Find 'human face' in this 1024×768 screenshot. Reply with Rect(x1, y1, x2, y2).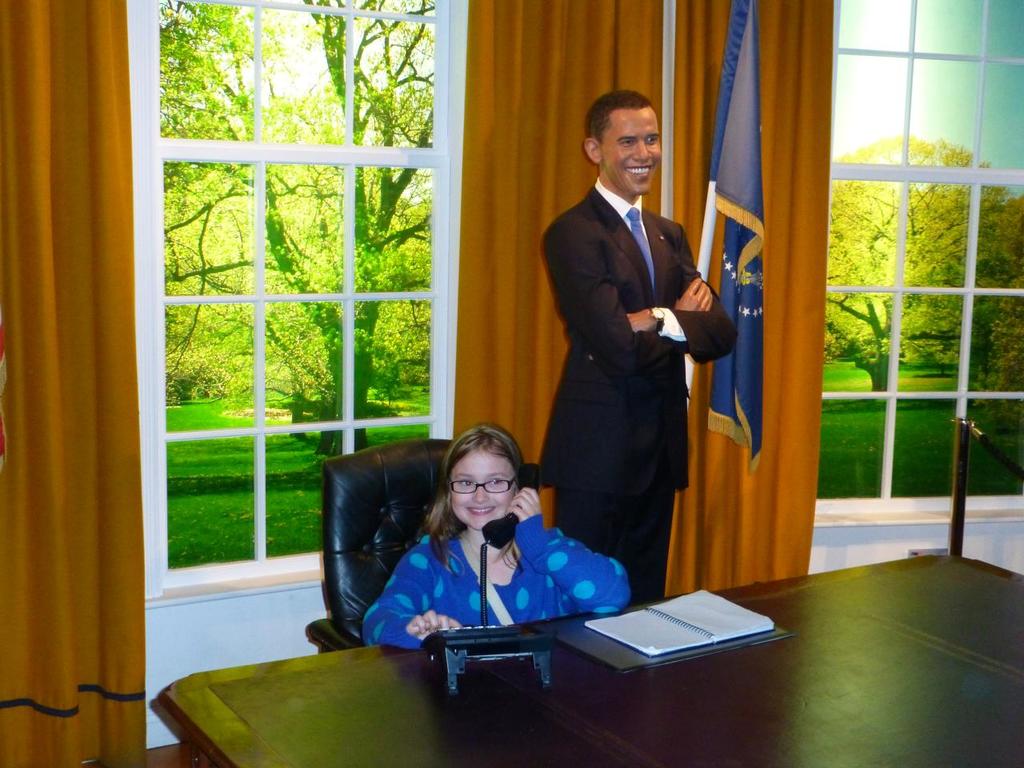
Rect(450, 450, 516, 530).
